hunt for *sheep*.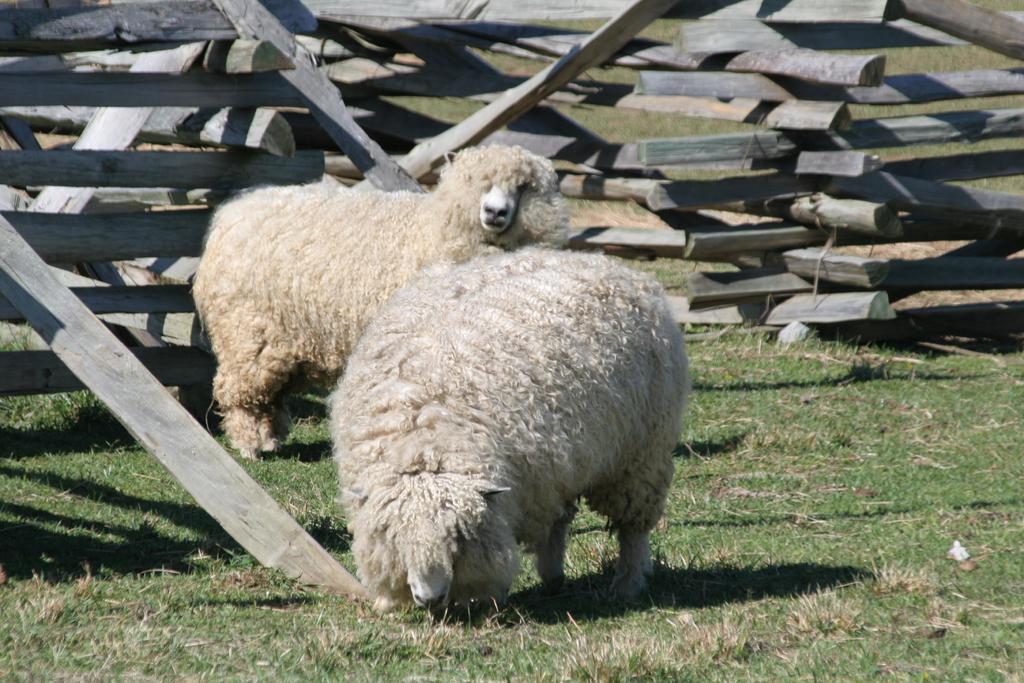
Hunted down at 191:142:569:458.
